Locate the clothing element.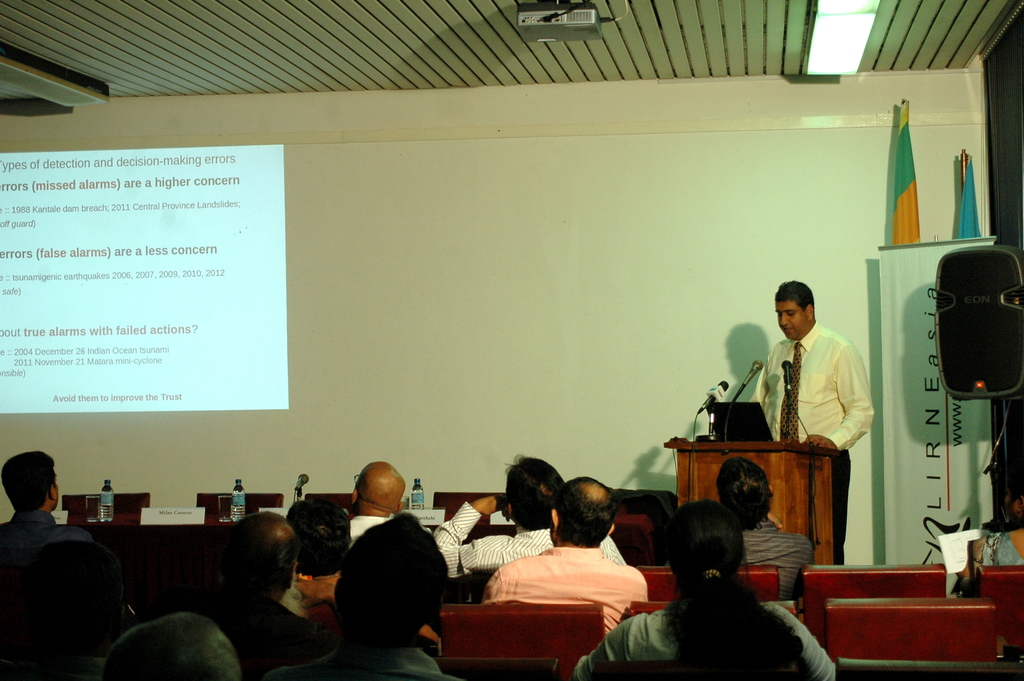
Element bbox: l=293, t=574, r=440, b=638.
